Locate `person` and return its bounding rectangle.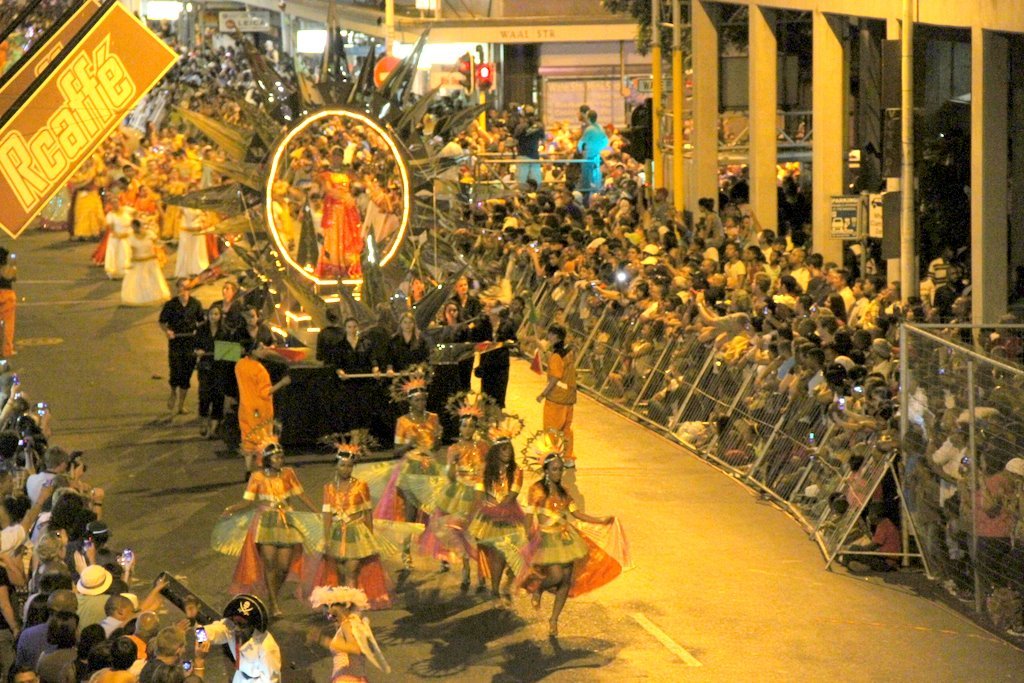
box=[520, 447, 616, 649].
